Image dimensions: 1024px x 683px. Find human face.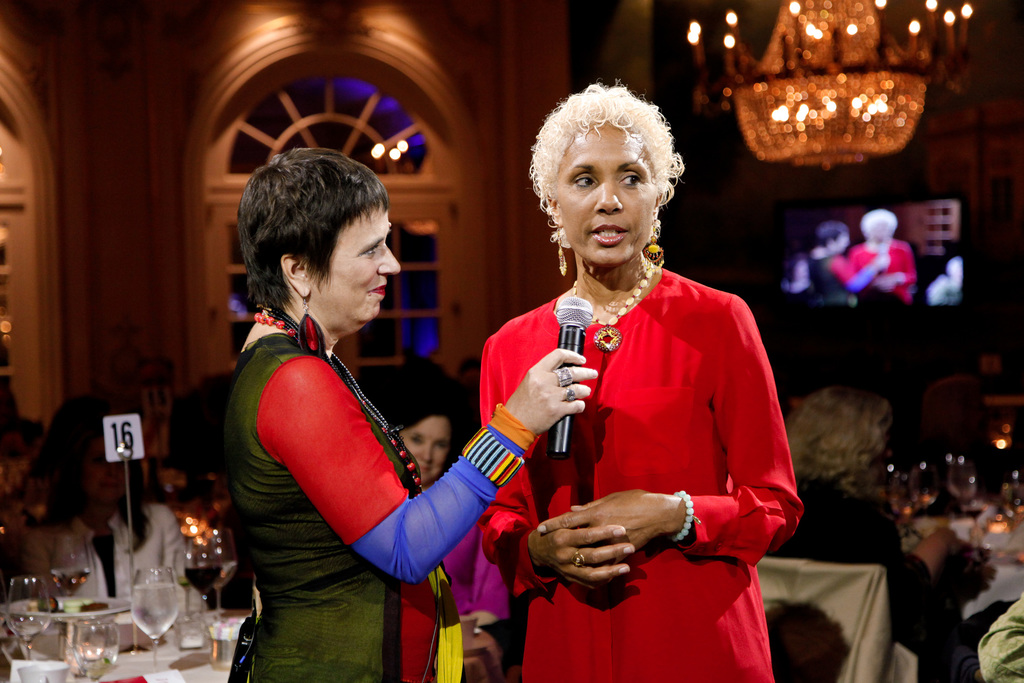
x1=396 y1=409 x2=445 y2=486.
